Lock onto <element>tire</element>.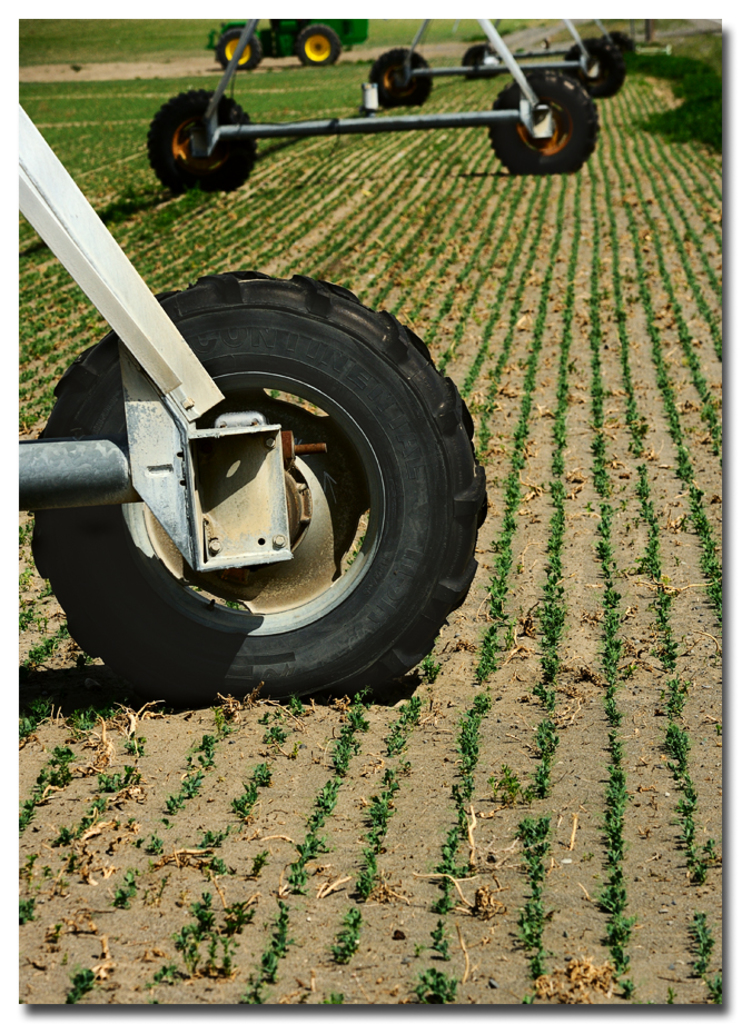
Locked: bbox=(30, 269, 495, 702).
